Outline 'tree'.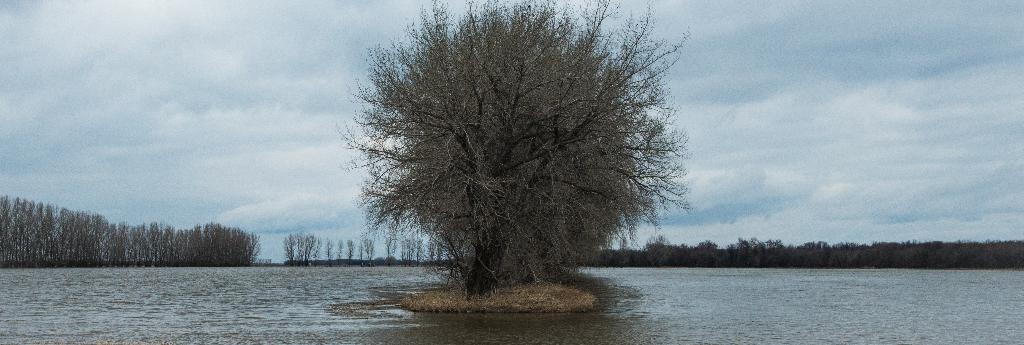
Outline: region(336, 0, 687, 291).
